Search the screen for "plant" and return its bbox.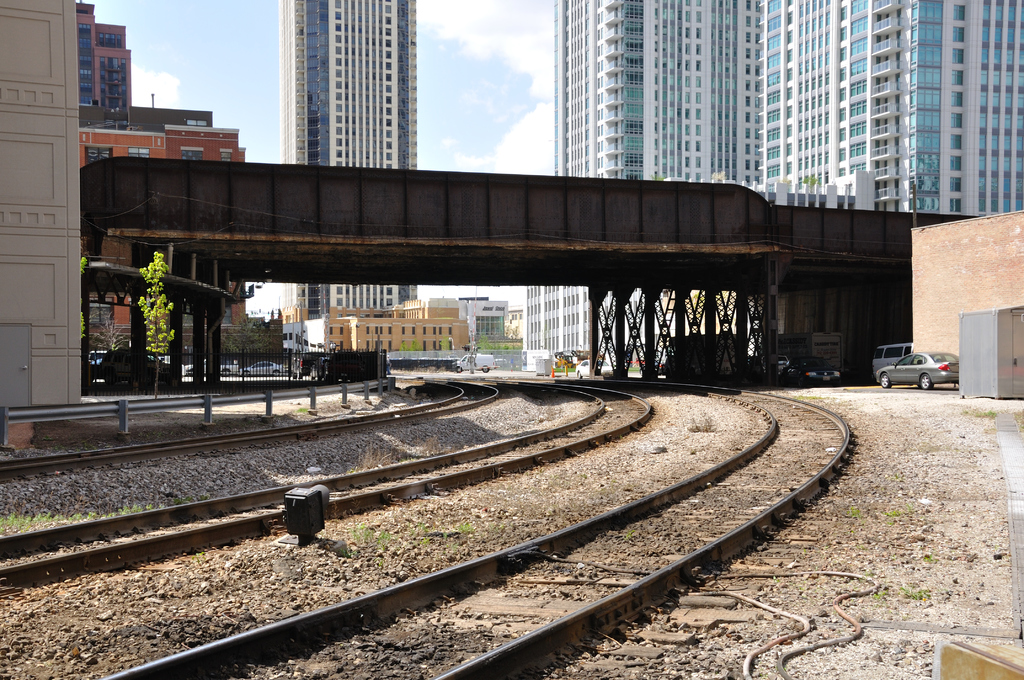
Found: bbox(618, 528, 635, 541).
